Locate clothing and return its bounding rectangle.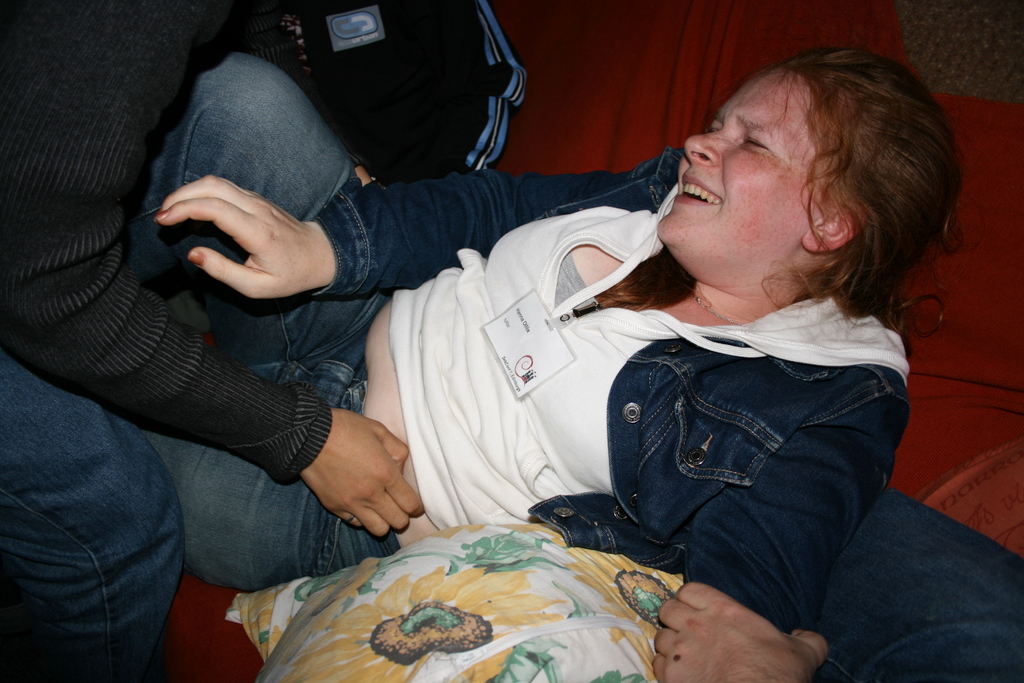
box(204, 74, 930, 646).
